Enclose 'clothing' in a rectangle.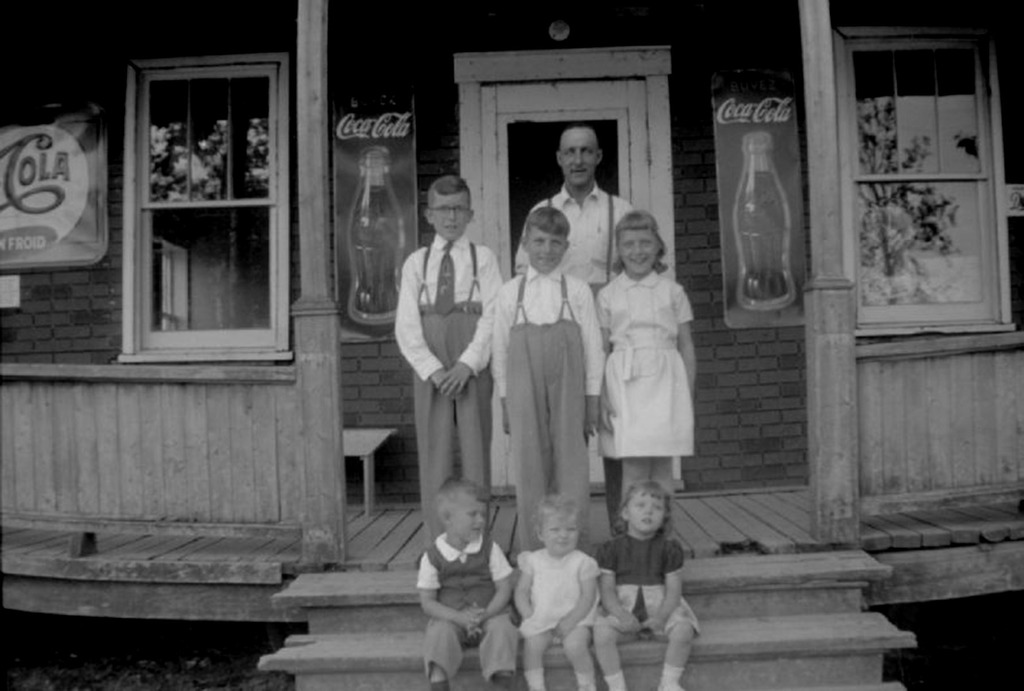
select_region(657, 665, 687, 690).
